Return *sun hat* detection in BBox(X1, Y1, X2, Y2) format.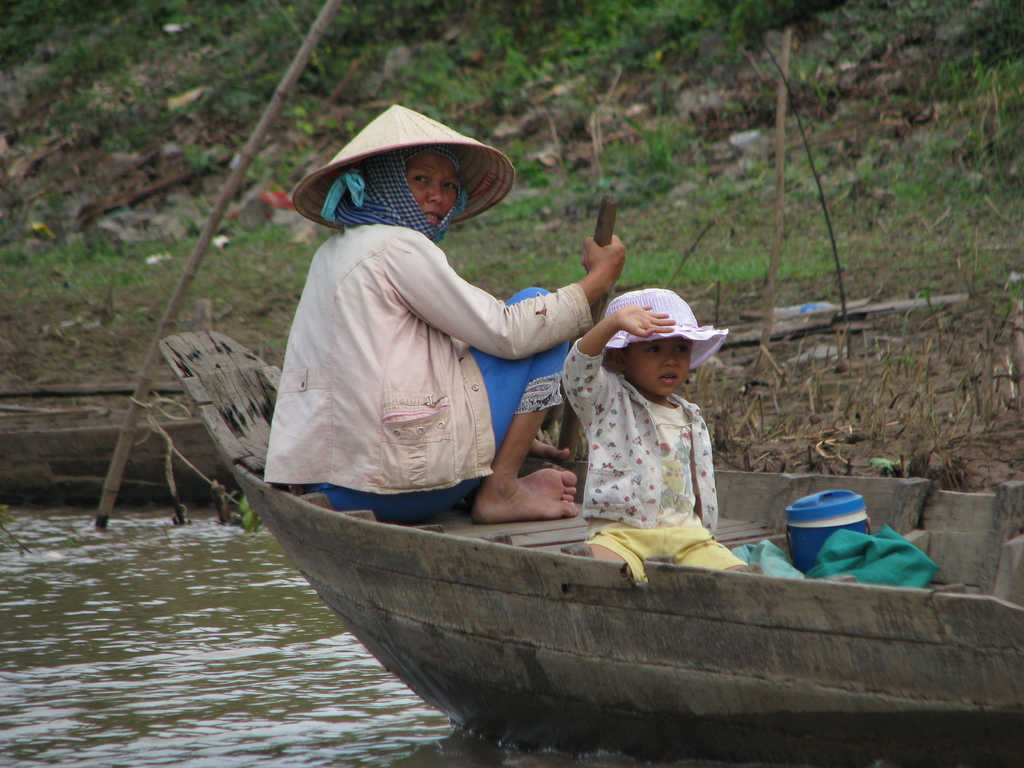
BBox(600, 282, 726, 374).
